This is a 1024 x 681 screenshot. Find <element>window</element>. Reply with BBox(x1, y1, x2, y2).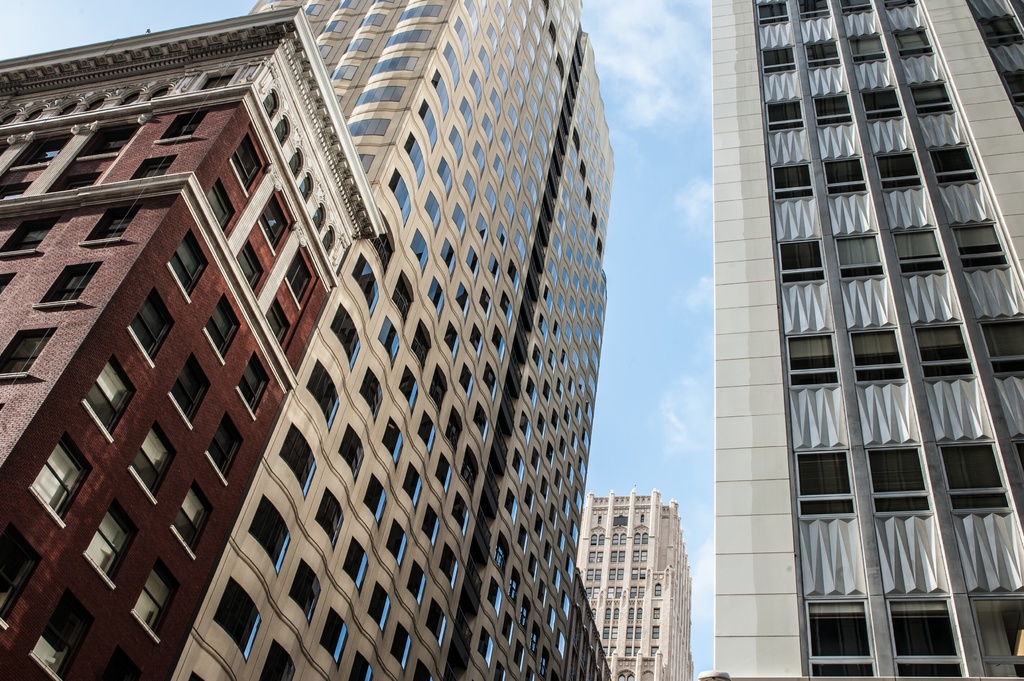
BBox(31, 258, 104, 312).
